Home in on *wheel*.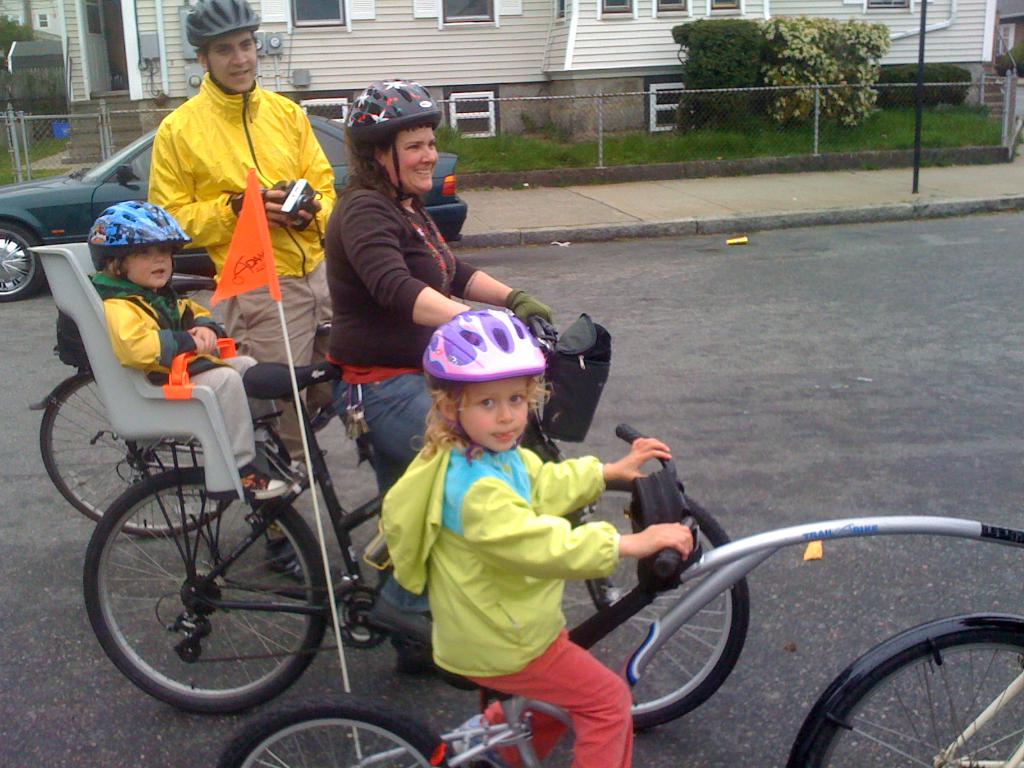
Homed in at l=813, t=638, r=1023, b=767.
